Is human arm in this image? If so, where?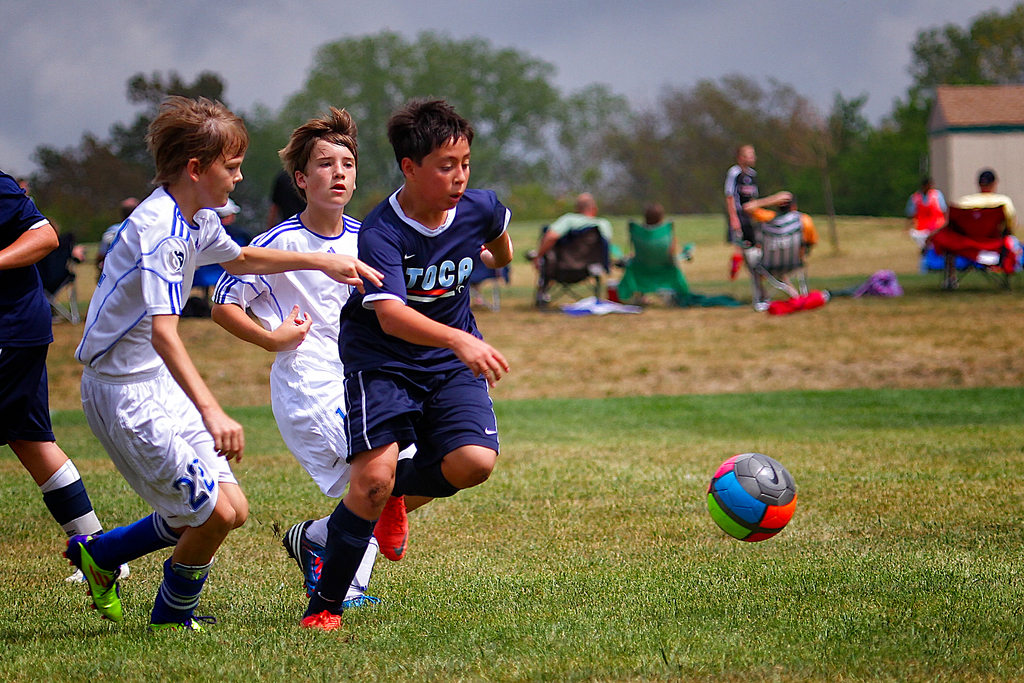
Yes, at x1=210, y1=237, x2=315, y2=356.
